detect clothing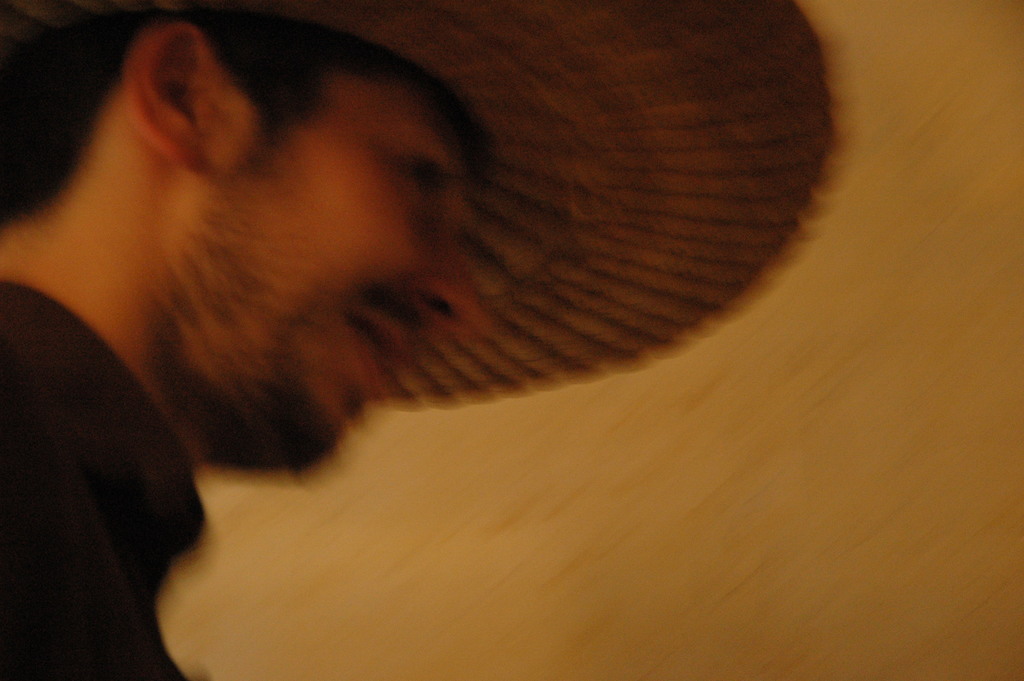
[0,274,211,680]
